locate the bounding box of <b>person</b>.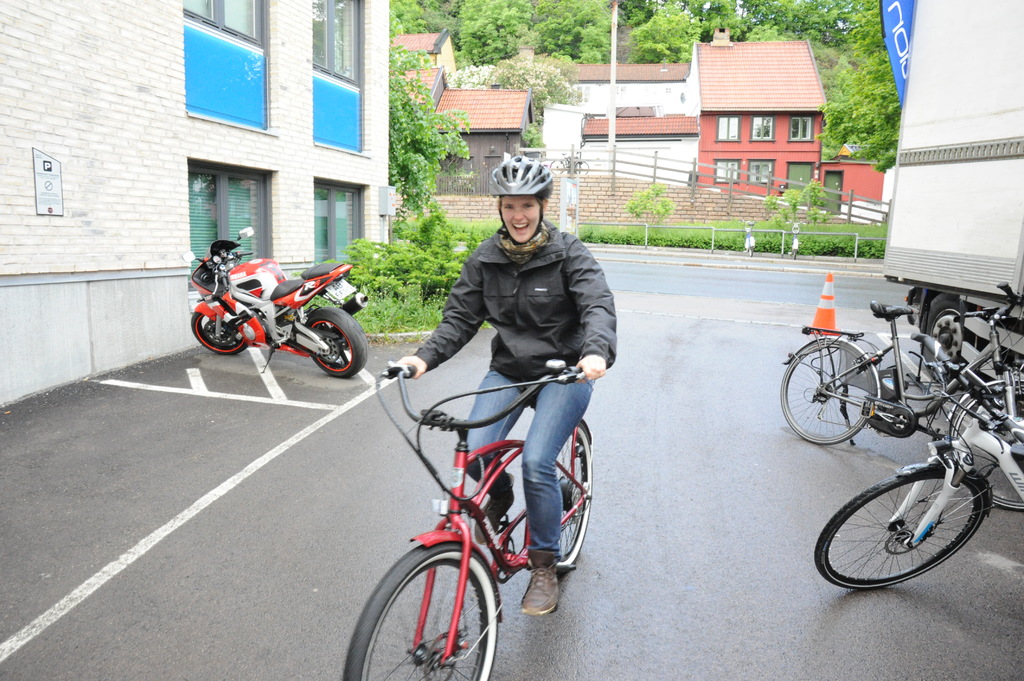
Bounding box: rect(387, 153, 612, 613).
